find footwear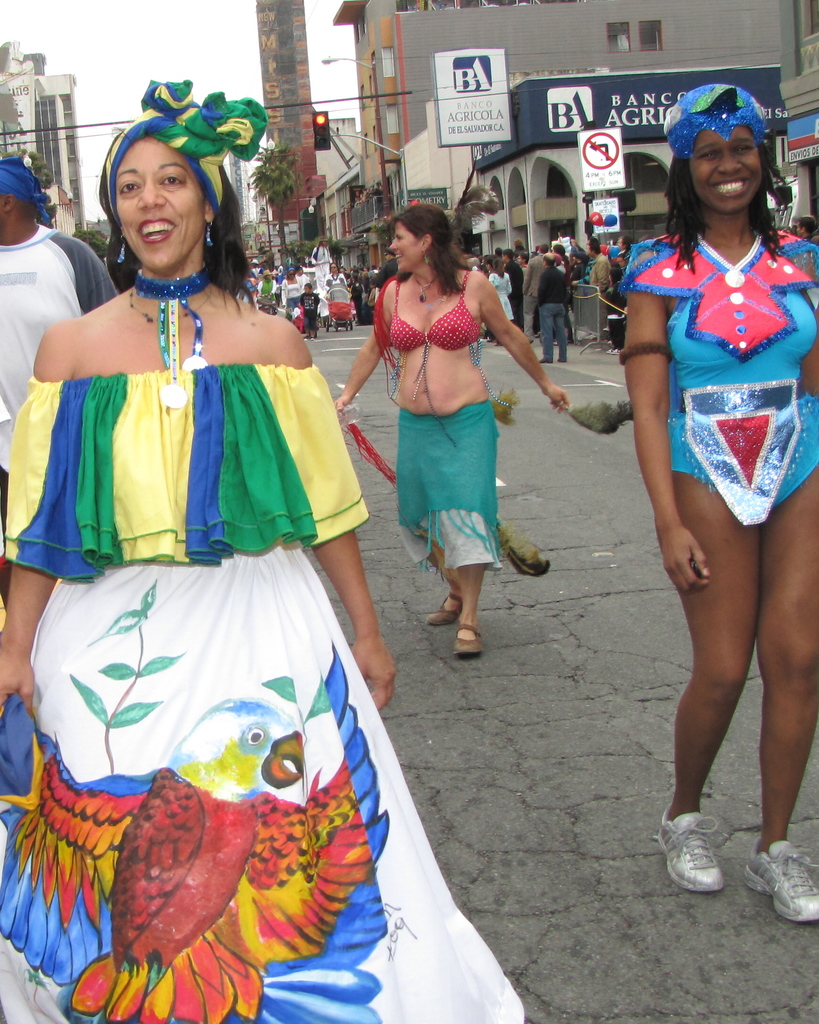
region(418, 588, 452, 628)
